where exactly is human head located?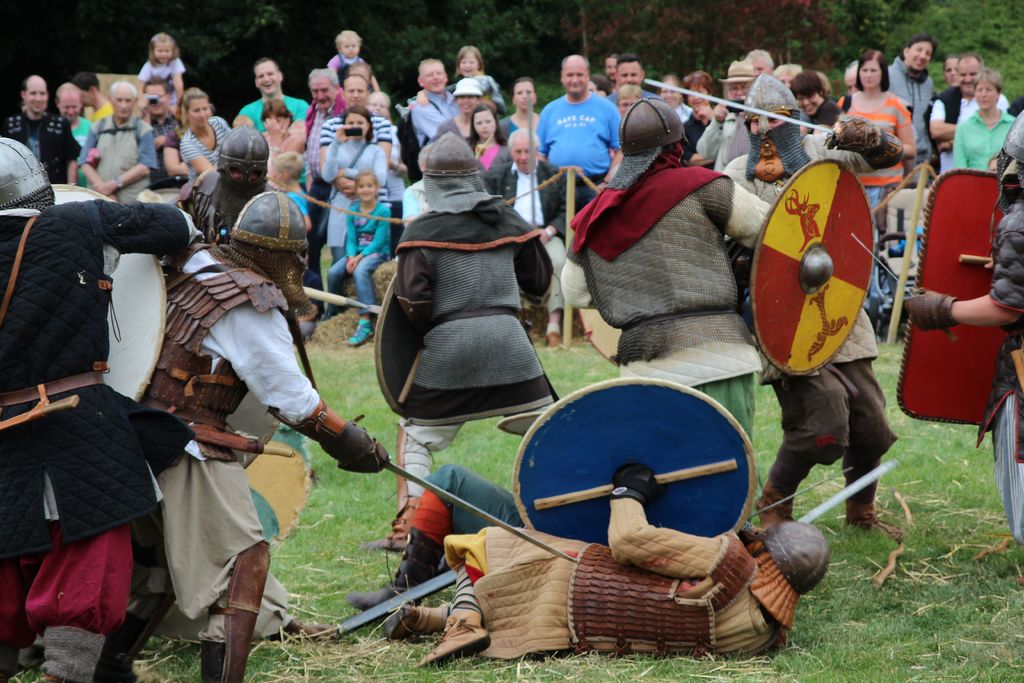
Its bounding box is crop(509, 128, 538, 174).
